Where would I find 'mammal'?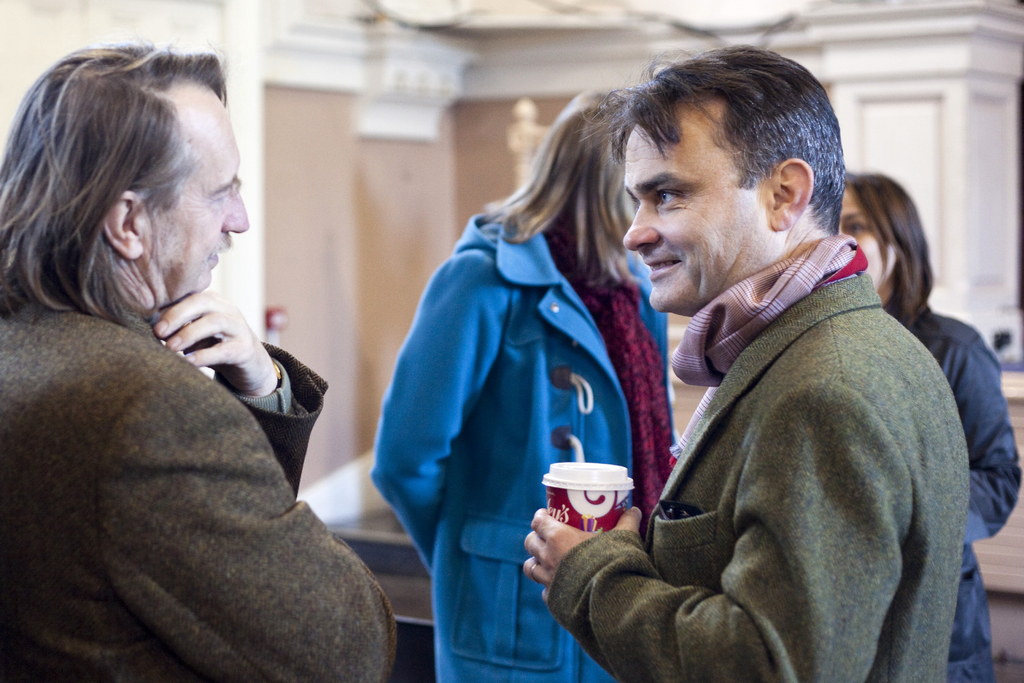
At {"left": 838, "top": 170, "right": 1023, "bottom": 682}.
